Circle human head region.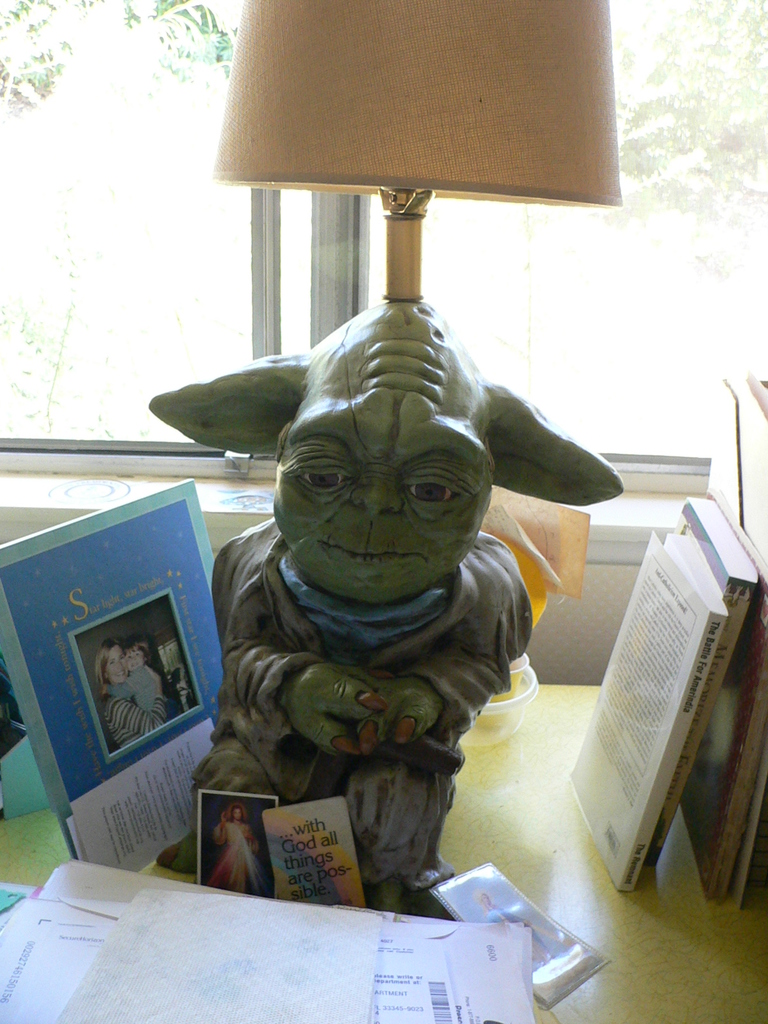
Region: [126,639,147,668].
